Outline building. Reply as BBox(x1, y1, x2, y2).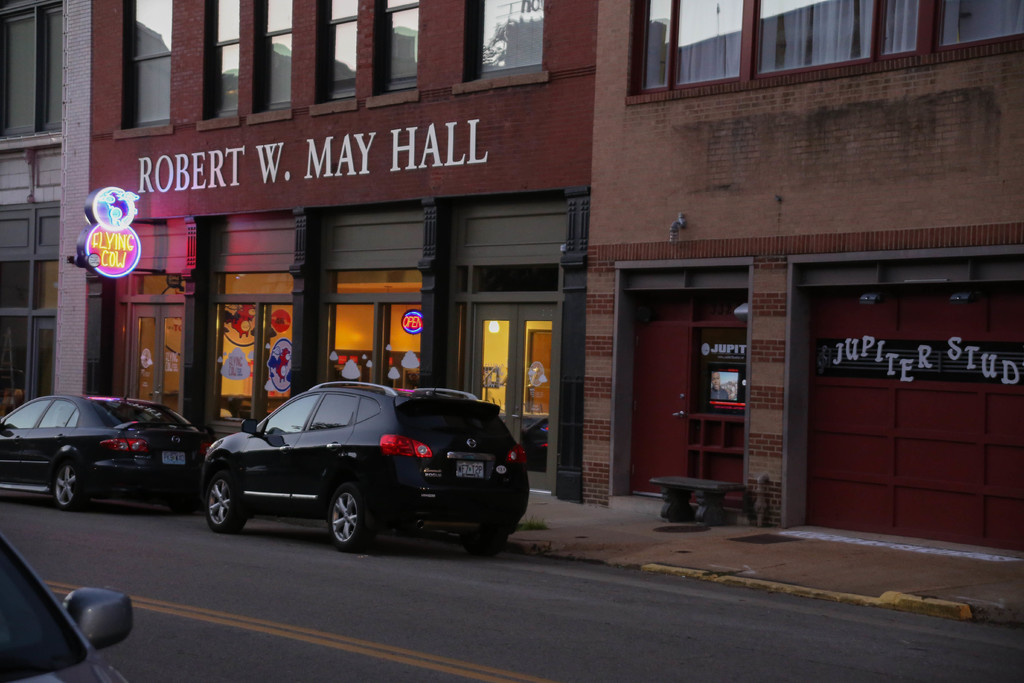
BBox(0, 0, 93, 423).
